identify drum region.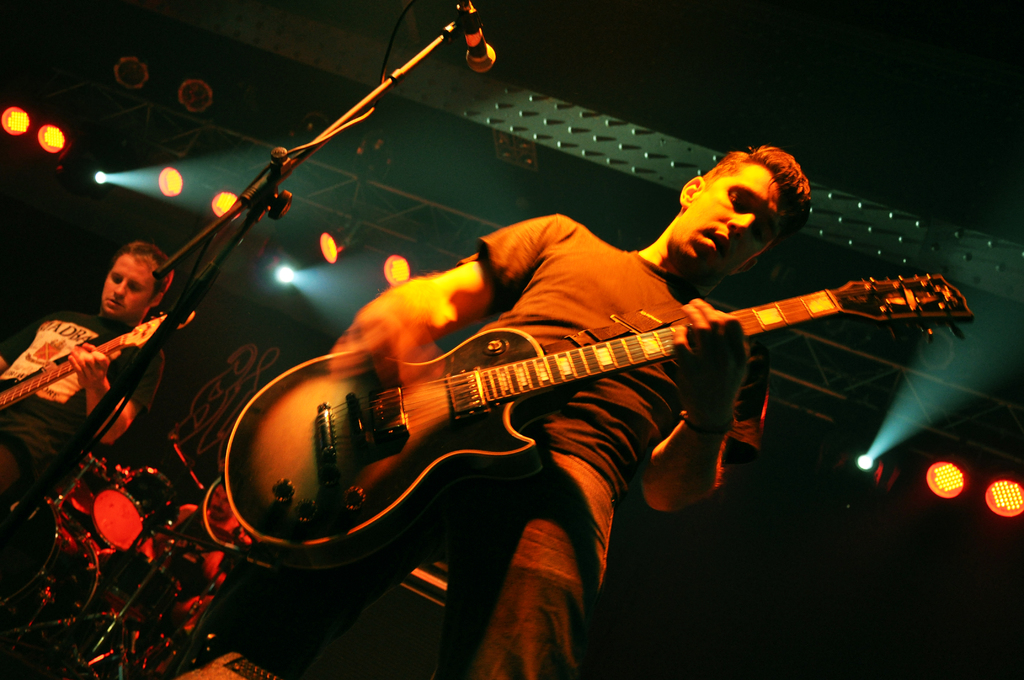
Region: detection(72, 452, 124, 523).
